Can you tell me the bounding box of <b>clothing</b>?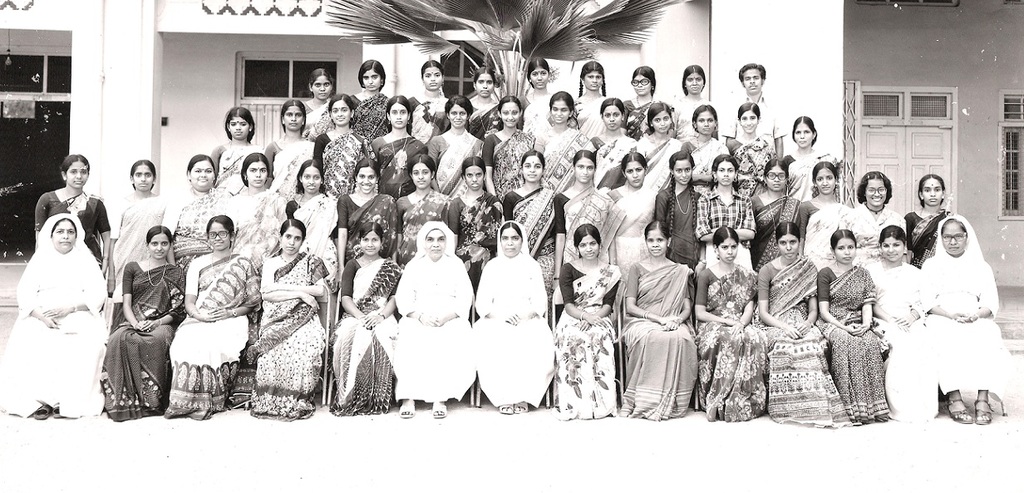
rect(206, 141, 271, 175).
